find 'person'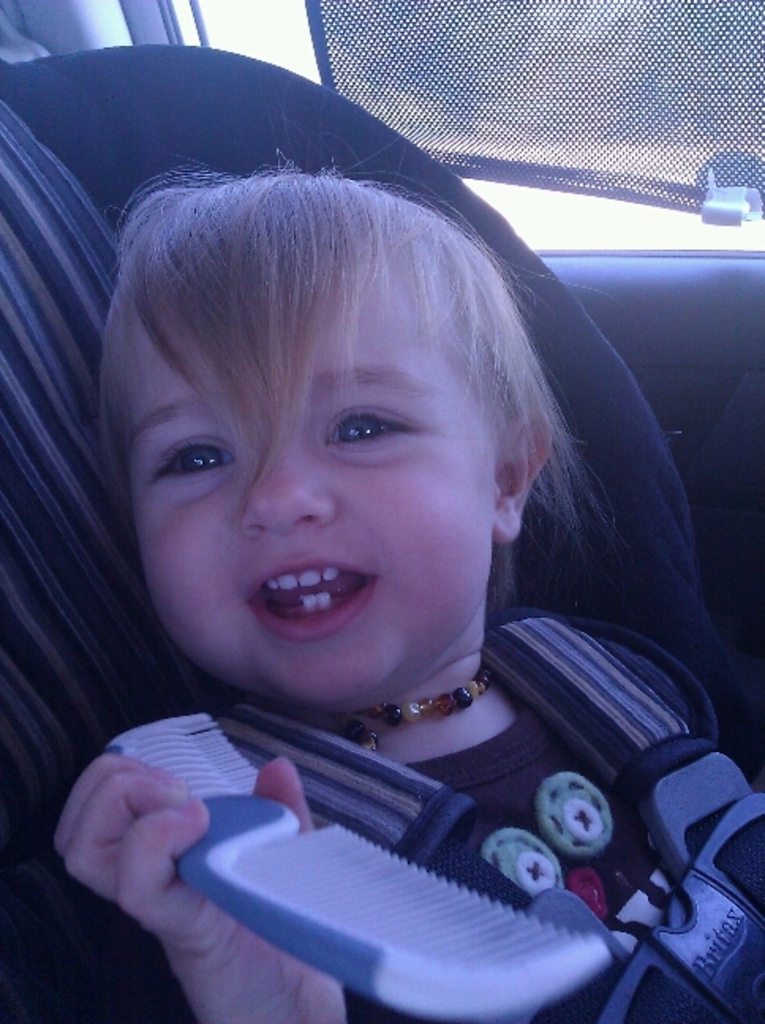
left=43, top=141, right=713, bottom=1011
